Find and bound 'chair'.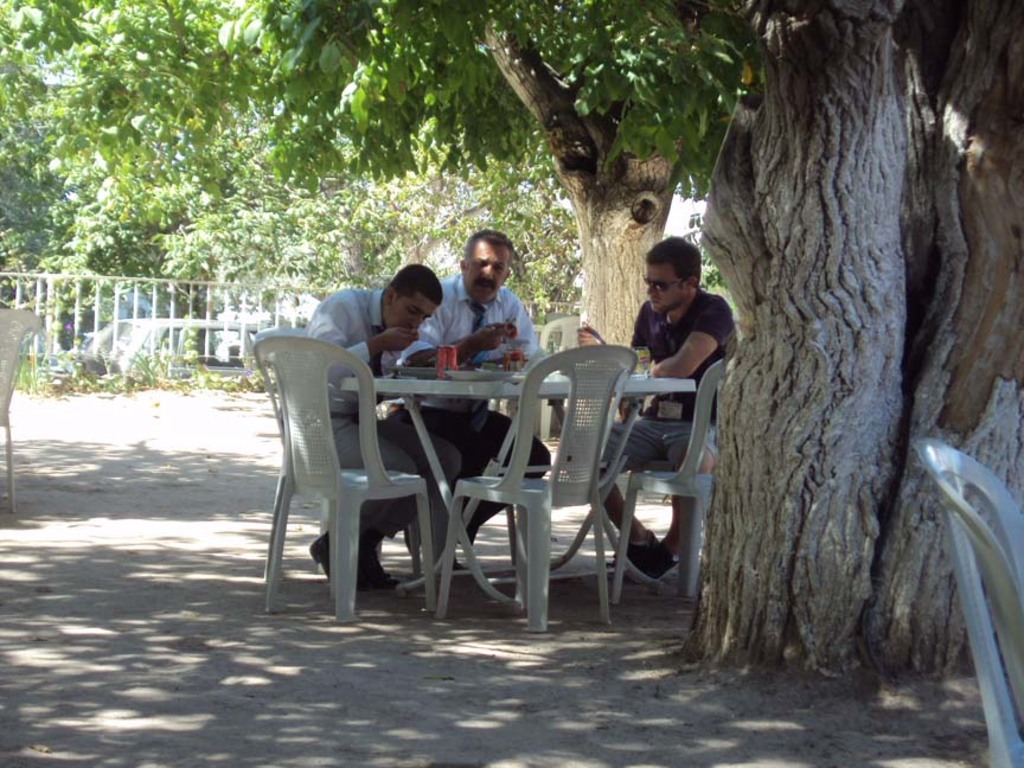
Bound: (left=539, top=311, right=583, bottom=440).
